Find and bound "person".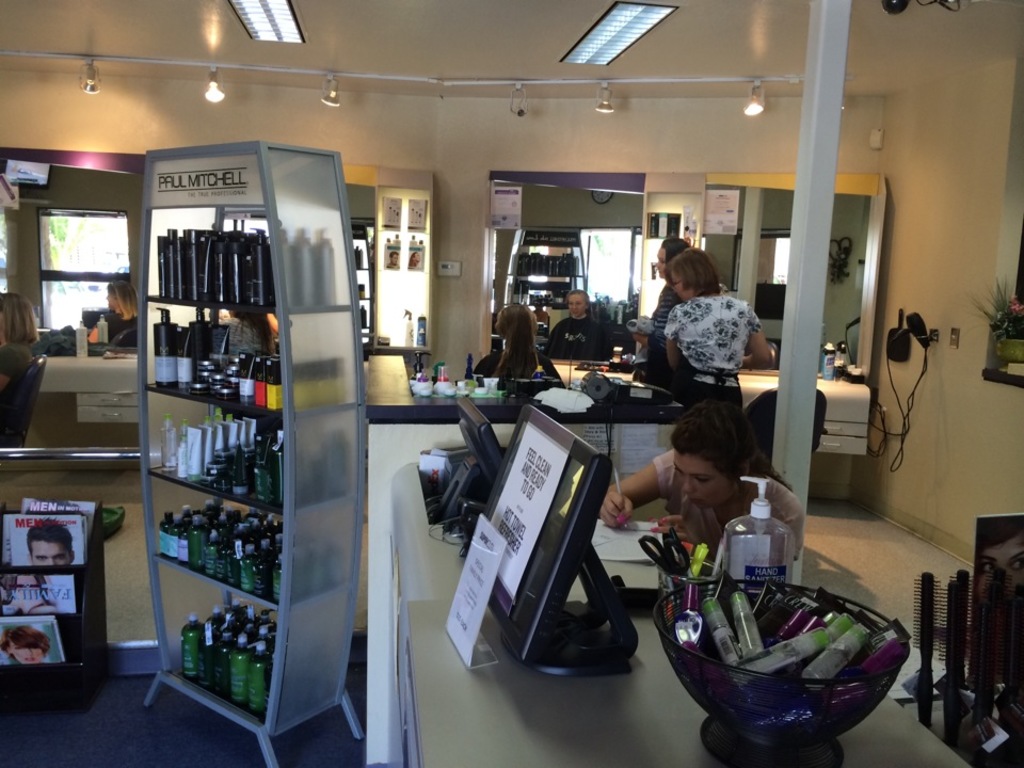
Bound: box(475, 302, 561, 385).
